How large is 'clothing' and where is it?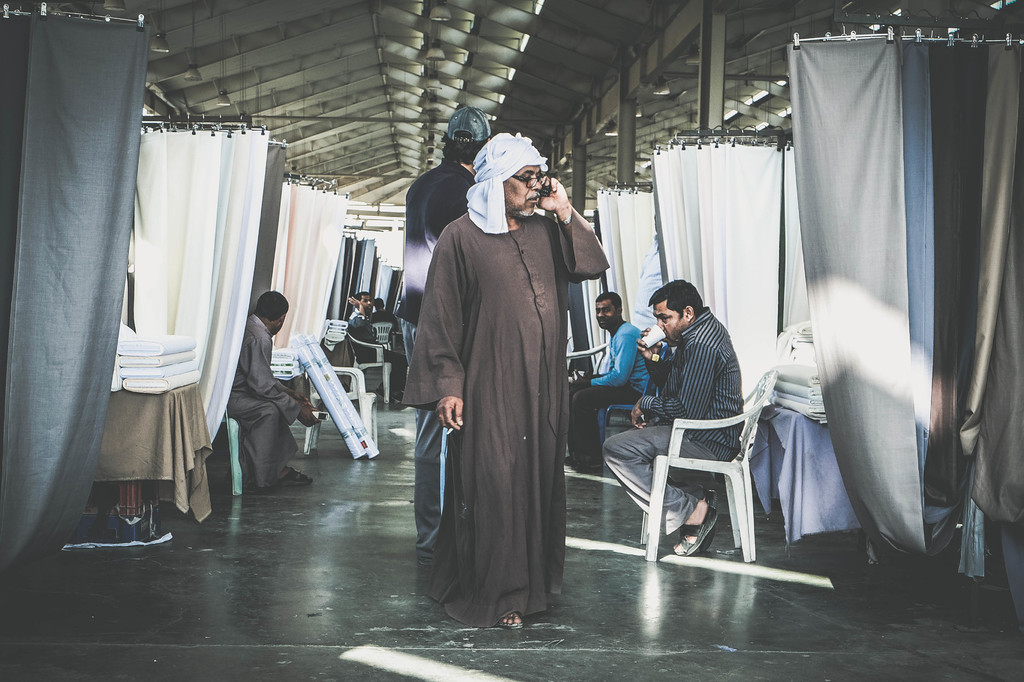
Bounding box: region(614, 318, 748, 522).
